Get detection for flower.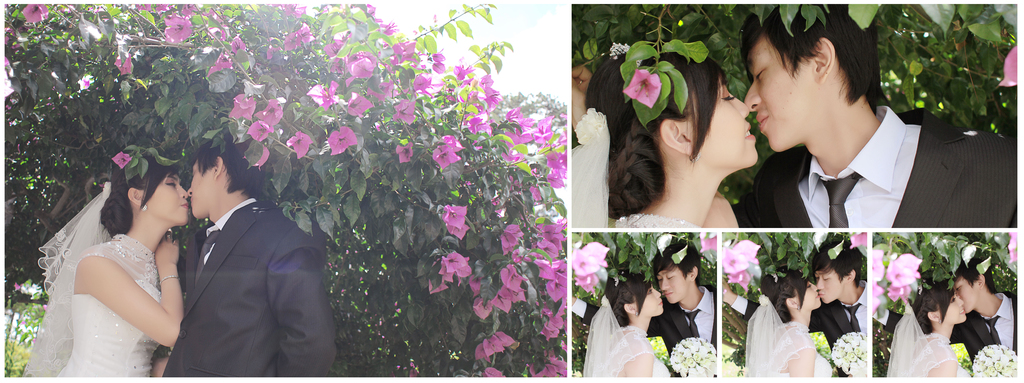
Detection: BBox(83, 77, 88, 88).
